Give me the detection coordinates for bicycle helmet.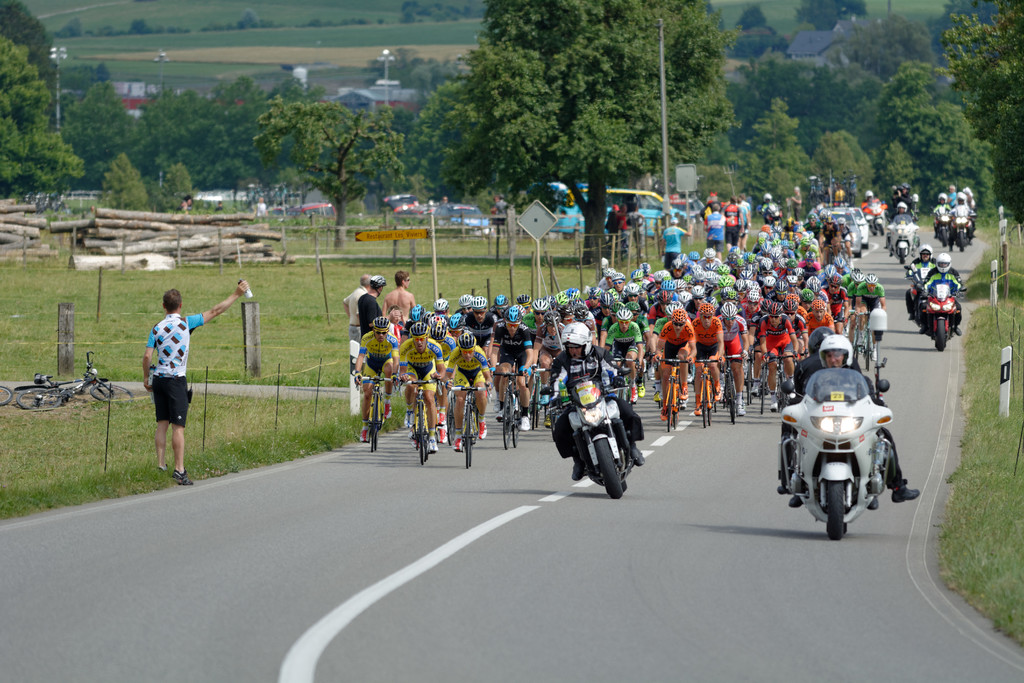
left=666, top=302, right=680, bottom=318.
